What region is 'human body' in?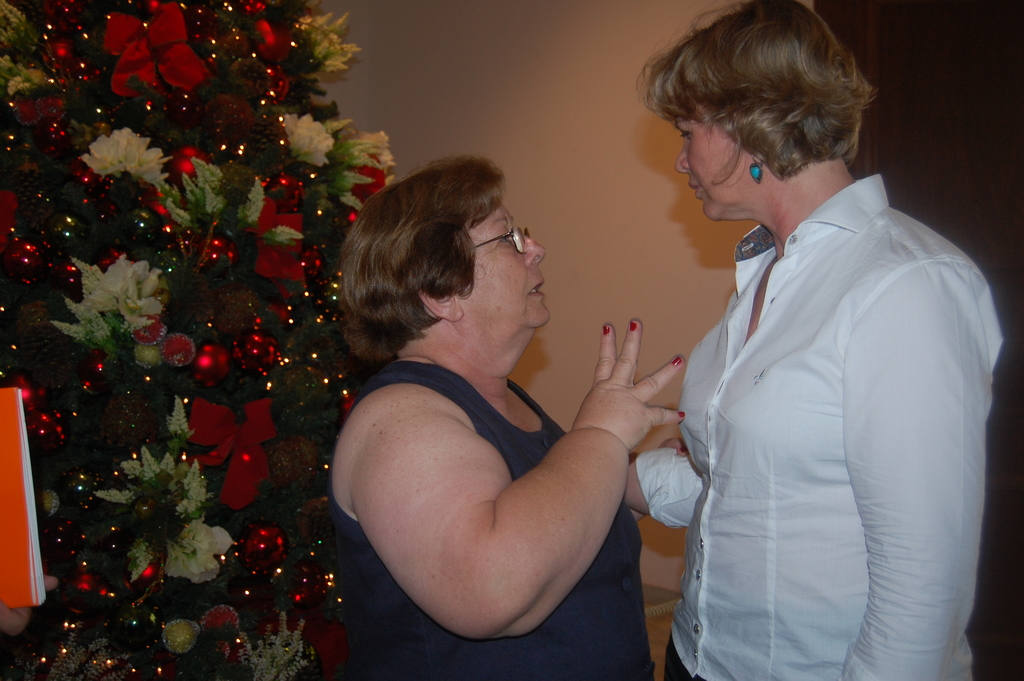
<bbox>320, 347, 684, 680</bbox>.
